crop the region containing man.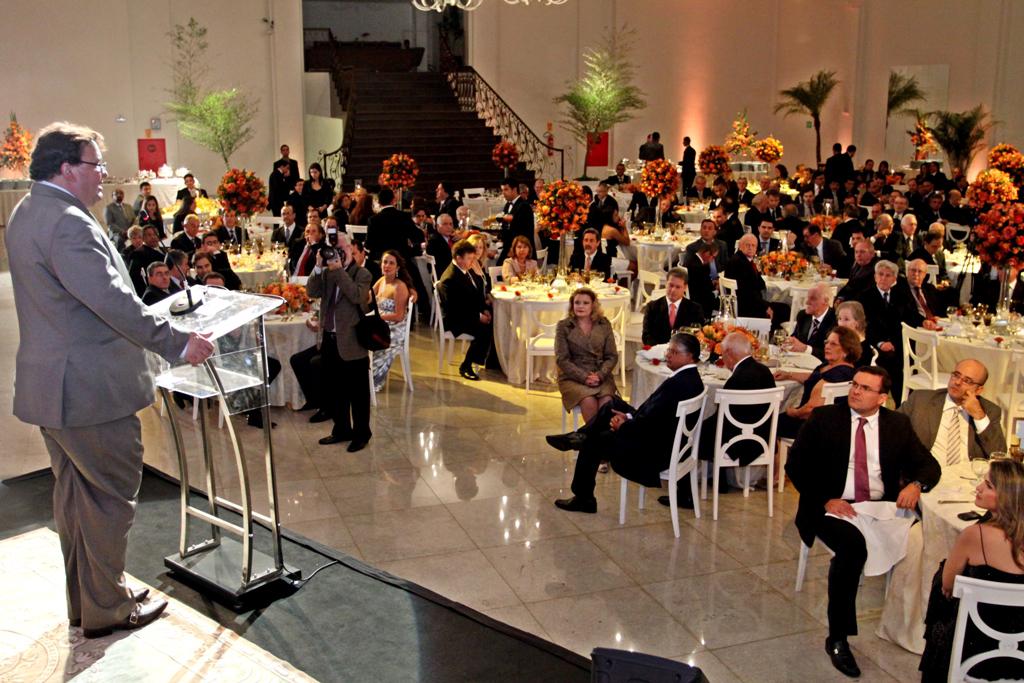
Crop region: select_region(610, 163, 632, 185).
